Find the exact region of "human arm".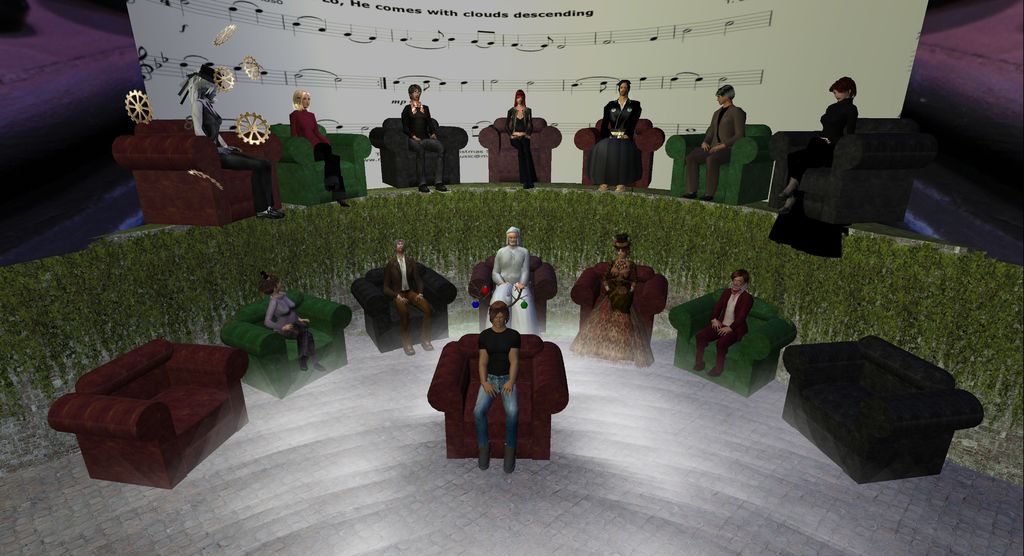
Exact region: crop(627, 266, 635, 284).
